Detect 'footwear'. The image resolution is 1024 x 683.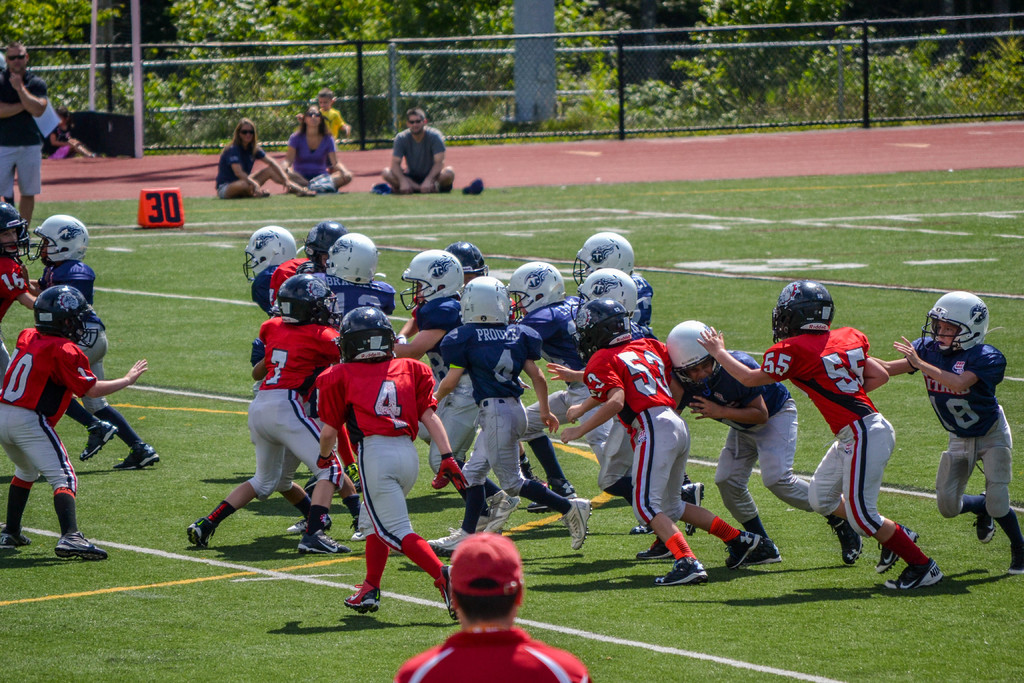
locate(723, 531, 759, 574).
